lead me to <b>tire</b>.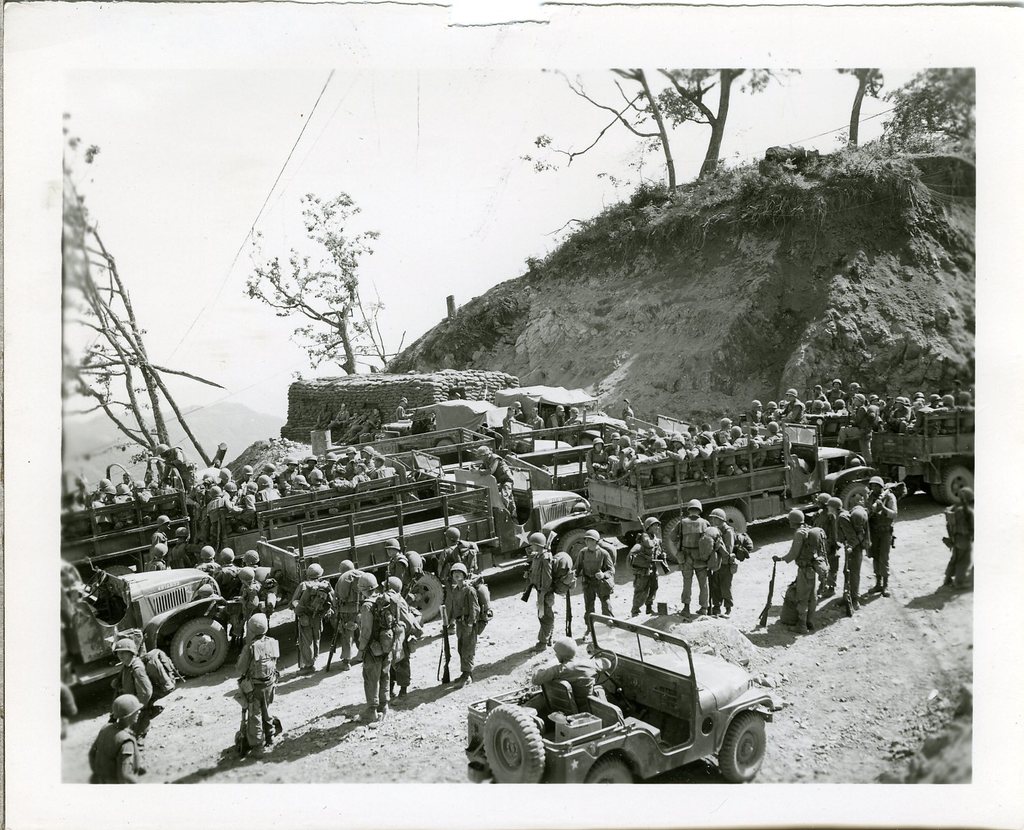
Lead to <region>584, 754, 634, 785</region>.
